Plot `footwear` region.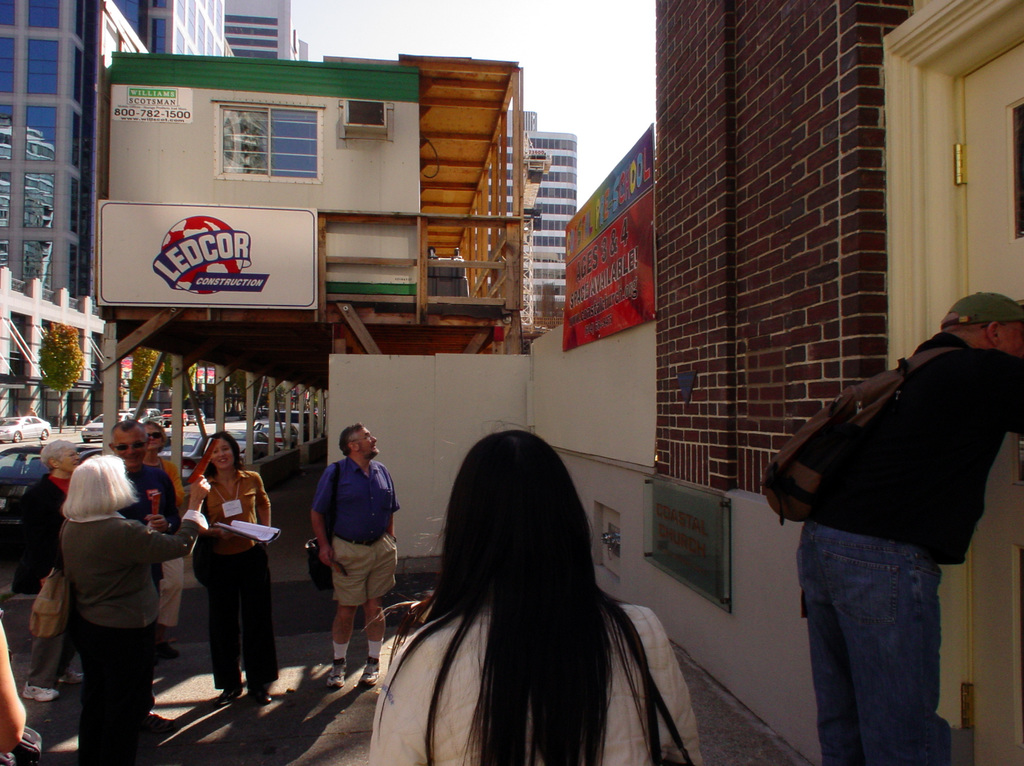
Plotted at locate(329, 664, 349, 688).
